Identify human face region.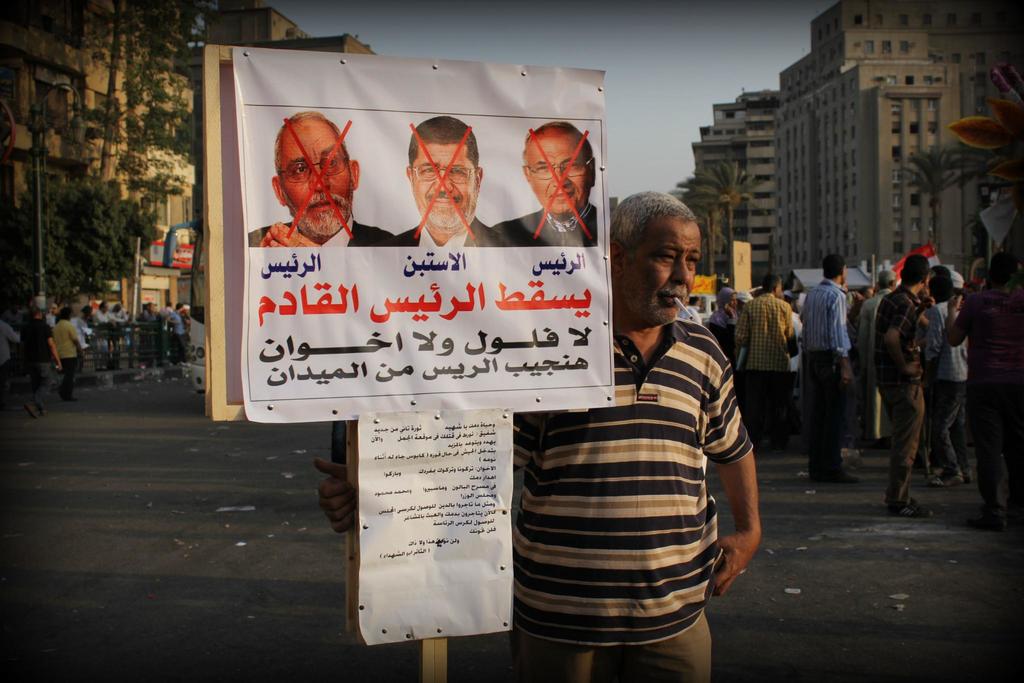
Region: <box>413,145,471,231</box>.
